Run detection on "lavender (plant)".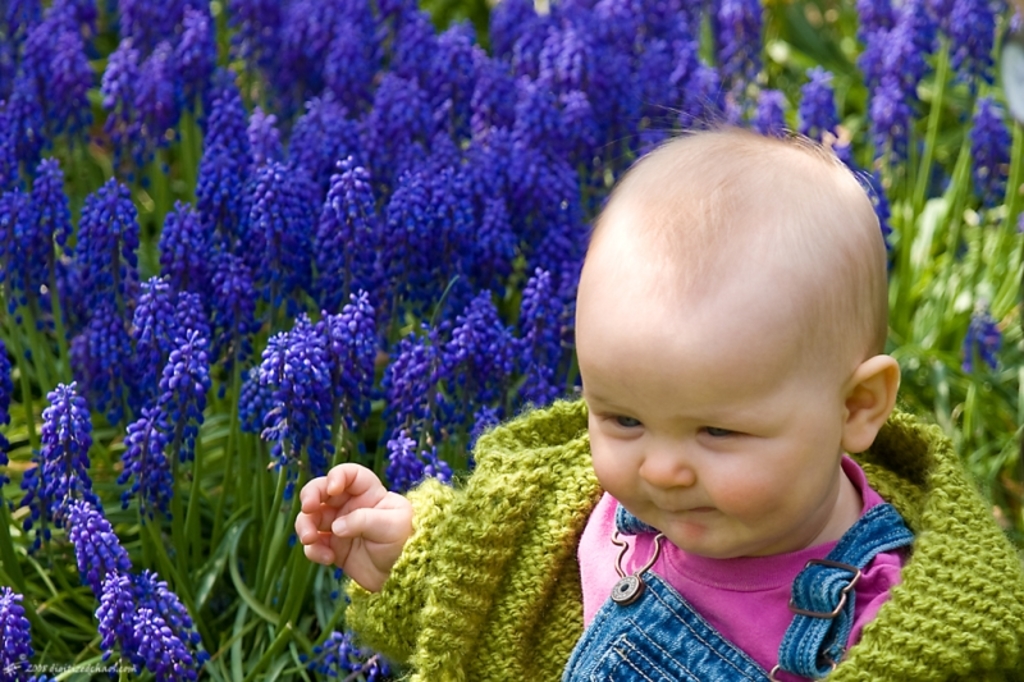
Result: bbox(588, 0, 648, 52).
